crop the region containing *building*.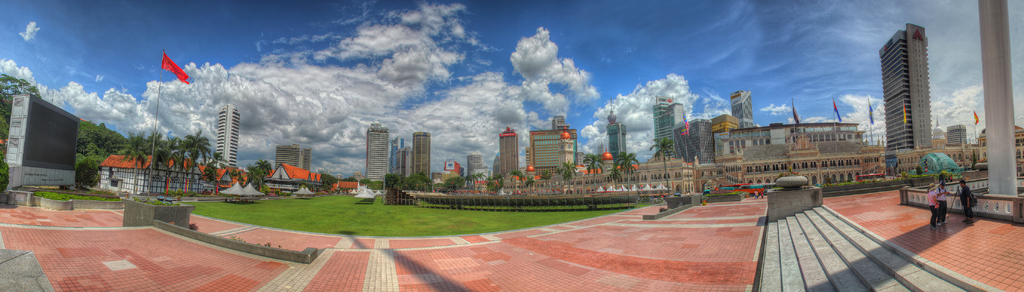
Crop region: 875 33 927 179.
